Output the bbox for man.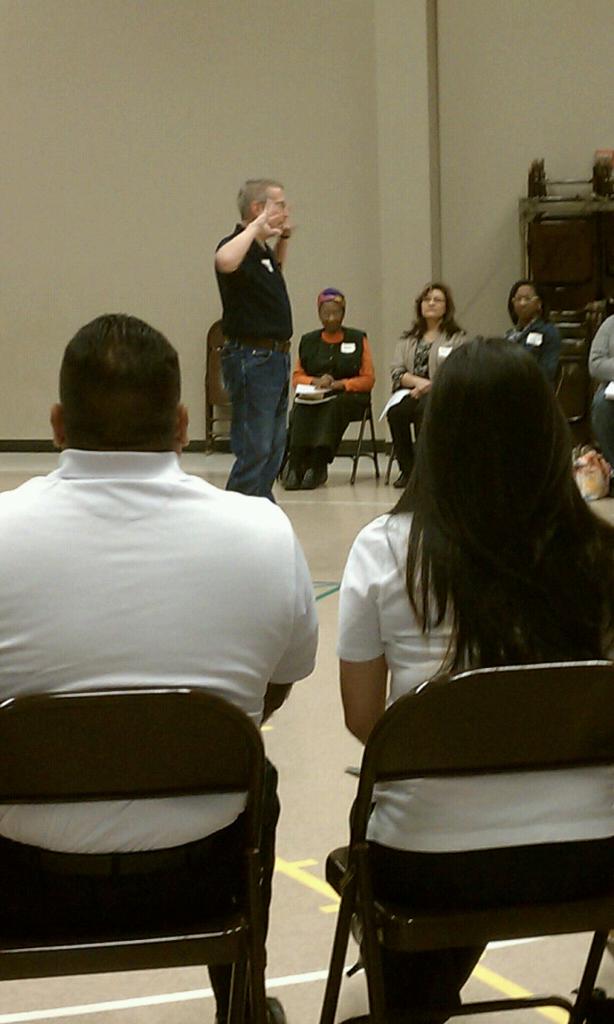
<box>284,289,377,499</box>.
